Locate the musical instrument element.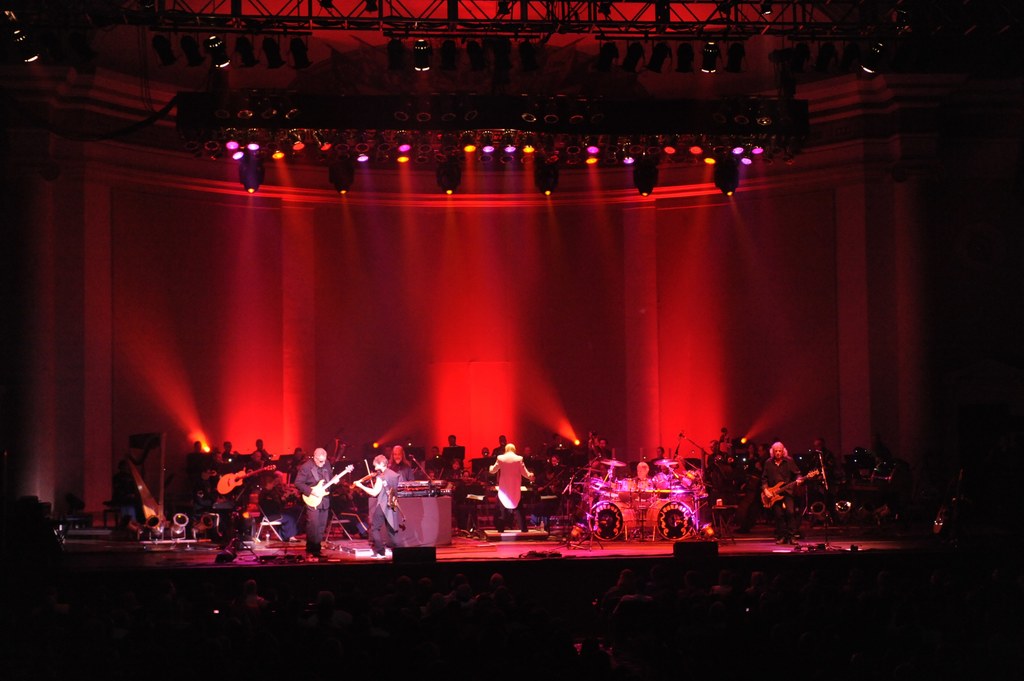
Element bbox: 651 471 676 492.
